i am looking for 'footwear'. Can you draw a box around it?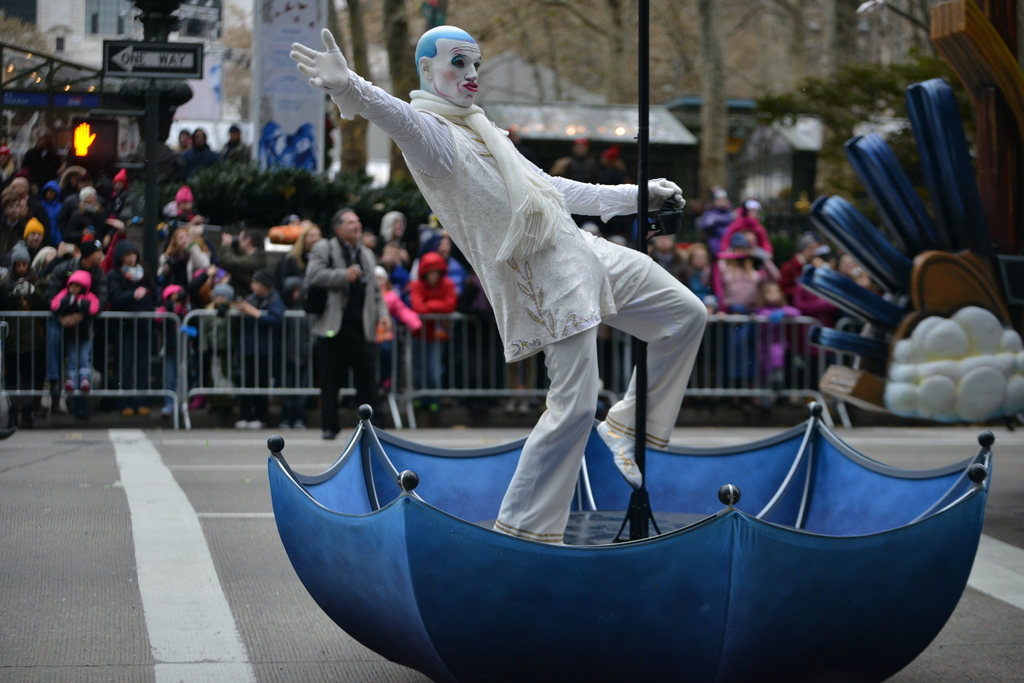
Sure, the bounding box is (43, 387, 55, 404).
